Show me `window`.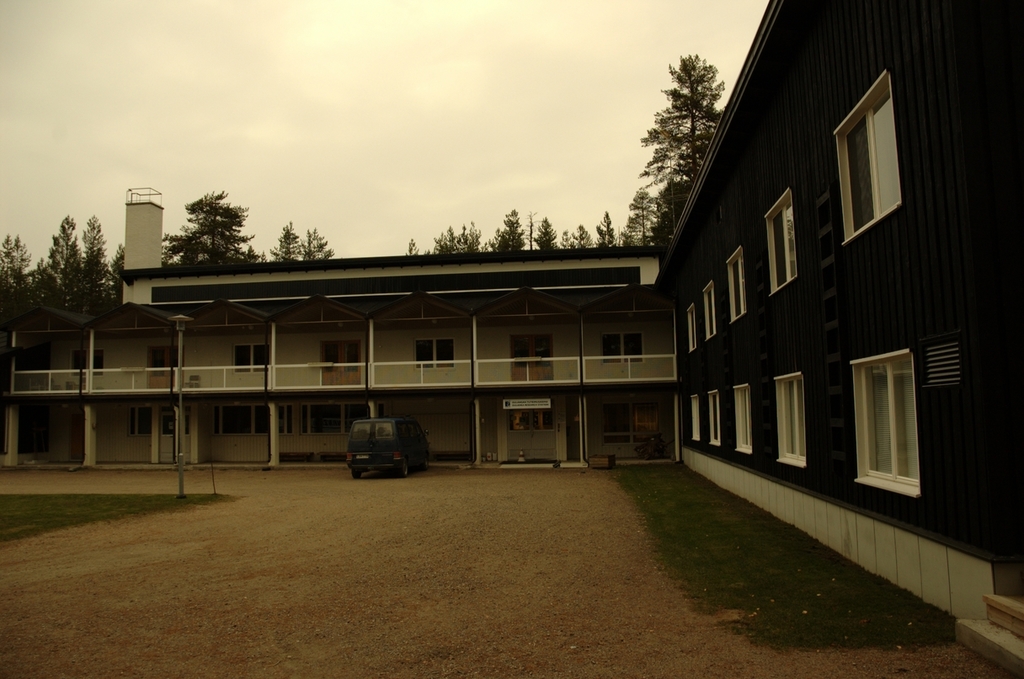
`window` is here: detection(212, 404, 270, 437).
